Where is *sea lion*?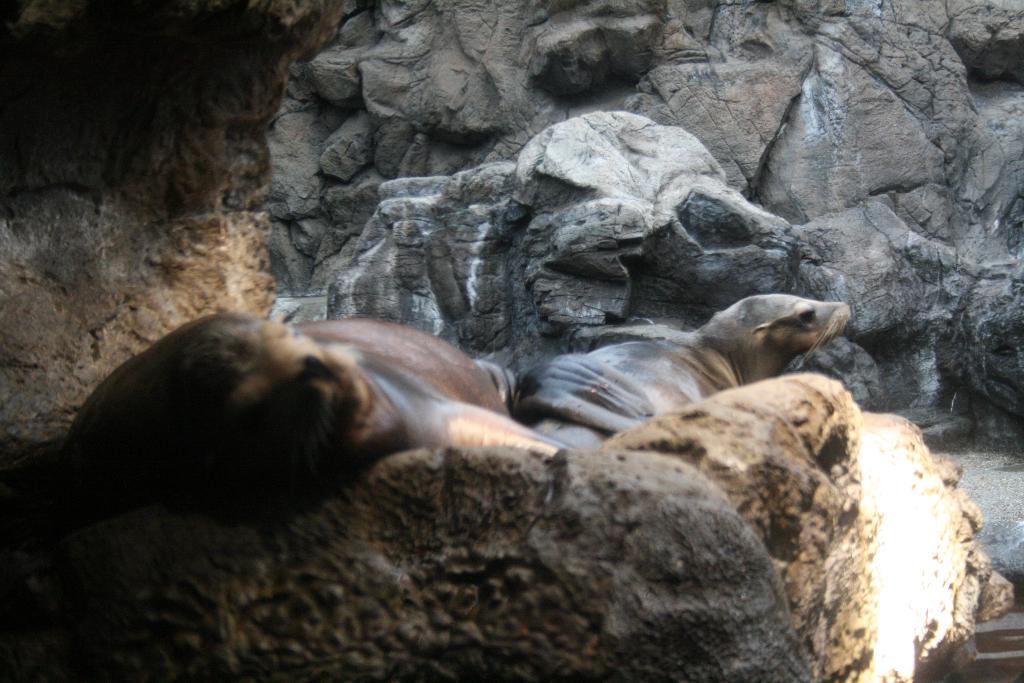
x1=6 y1=319 x2=563 y2=495.
